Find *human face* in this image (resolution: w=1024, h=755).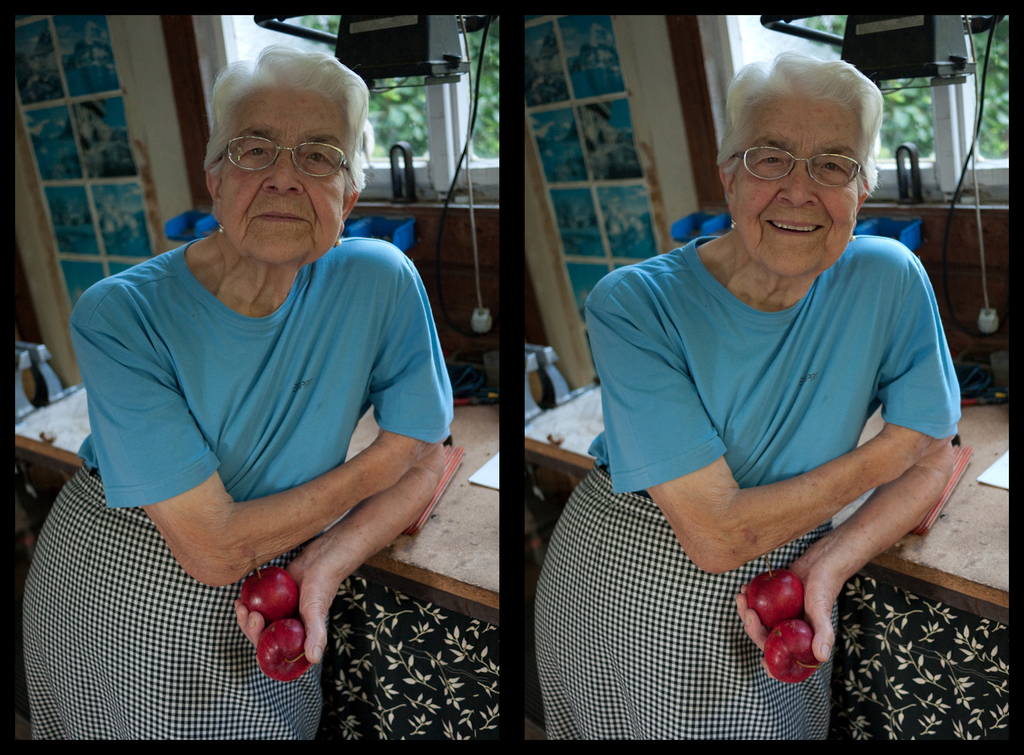
<region>731, 99, 862, 282</region>.
